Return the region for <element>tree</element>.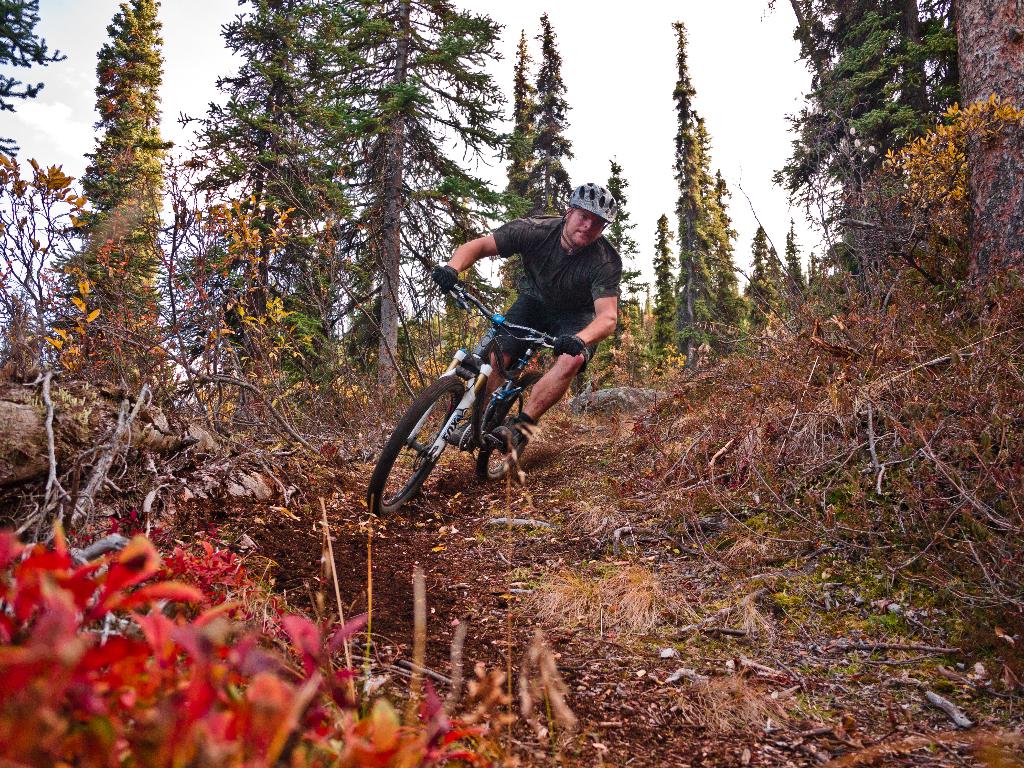
[x1=182, y1=0, x2=338, y2=417].
